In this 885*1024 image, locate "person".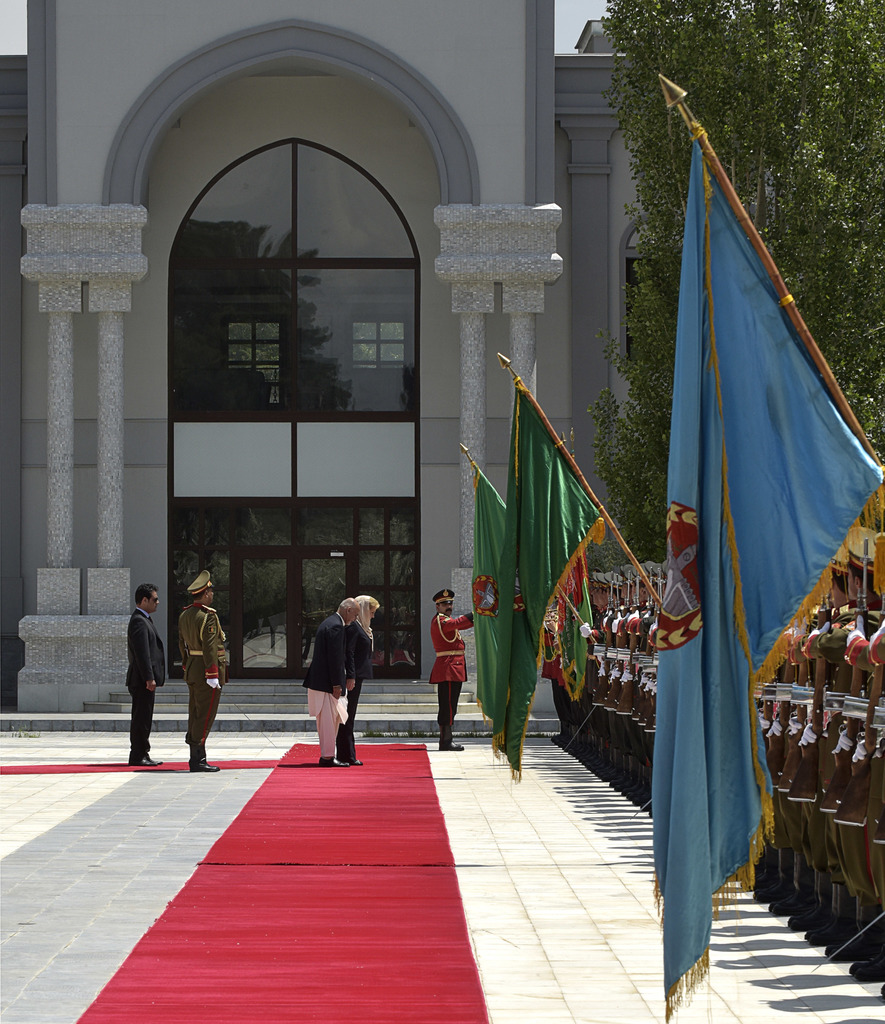
Bounding box: select_region(300, 595, 358, 770).
